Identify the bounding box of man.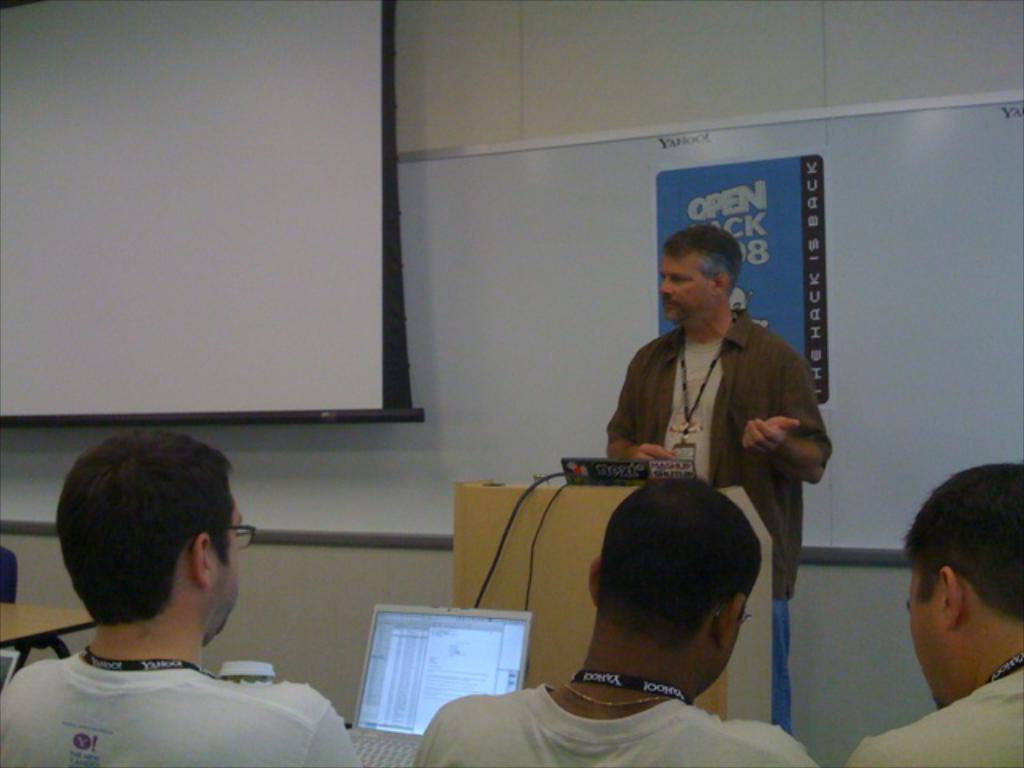
rect(414, 472, 826, 766).
